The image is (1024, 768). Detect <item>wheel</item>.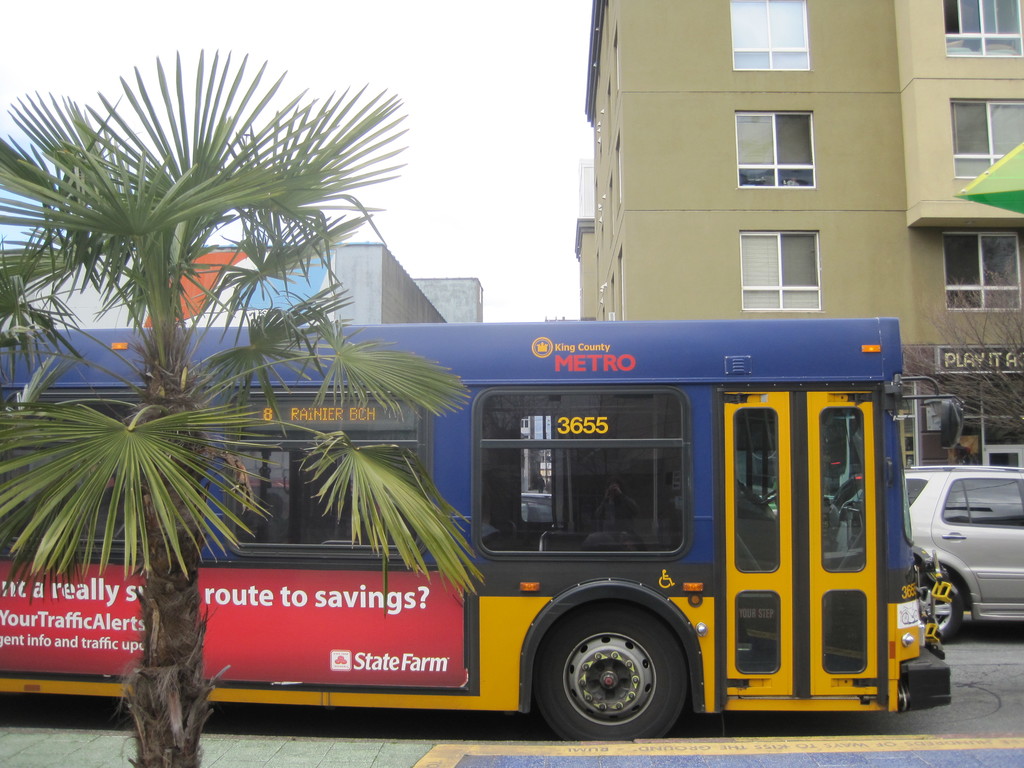
Detection: [924, 577, 970, 644].
